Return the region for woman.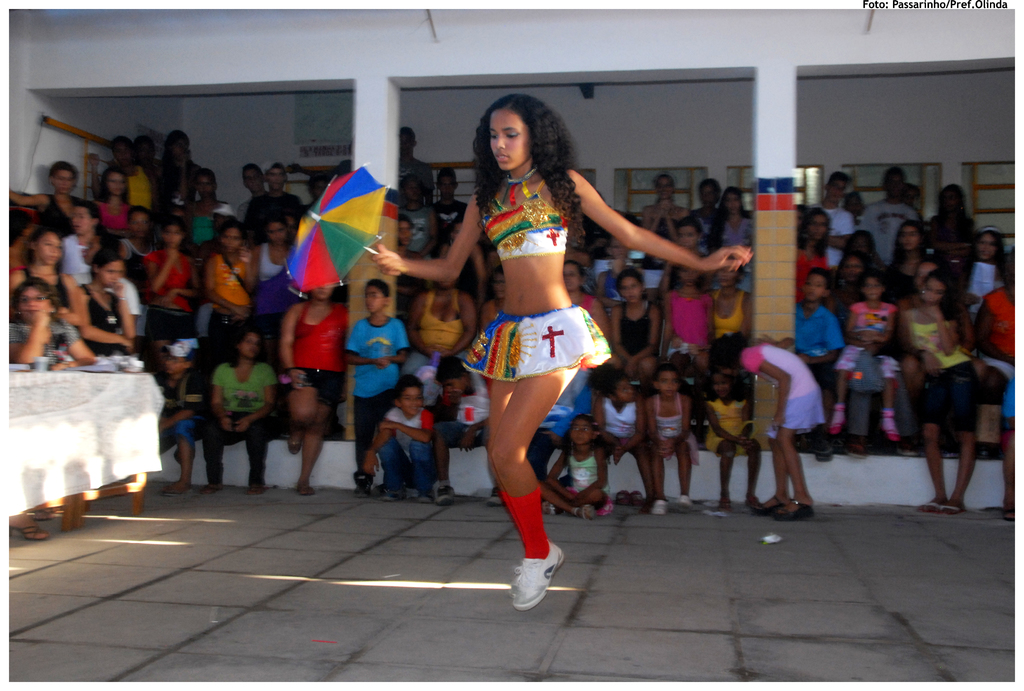
bbox(640, 173, 690, 274).
